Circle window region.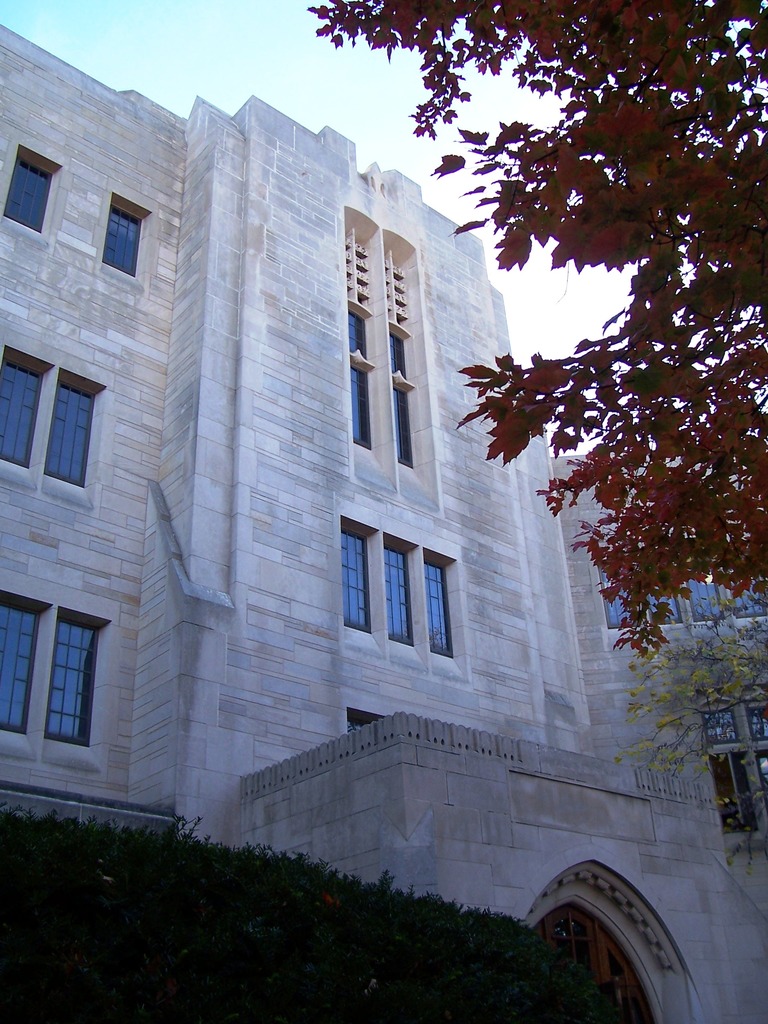
Region: <box>751,706,767,744</box>.
